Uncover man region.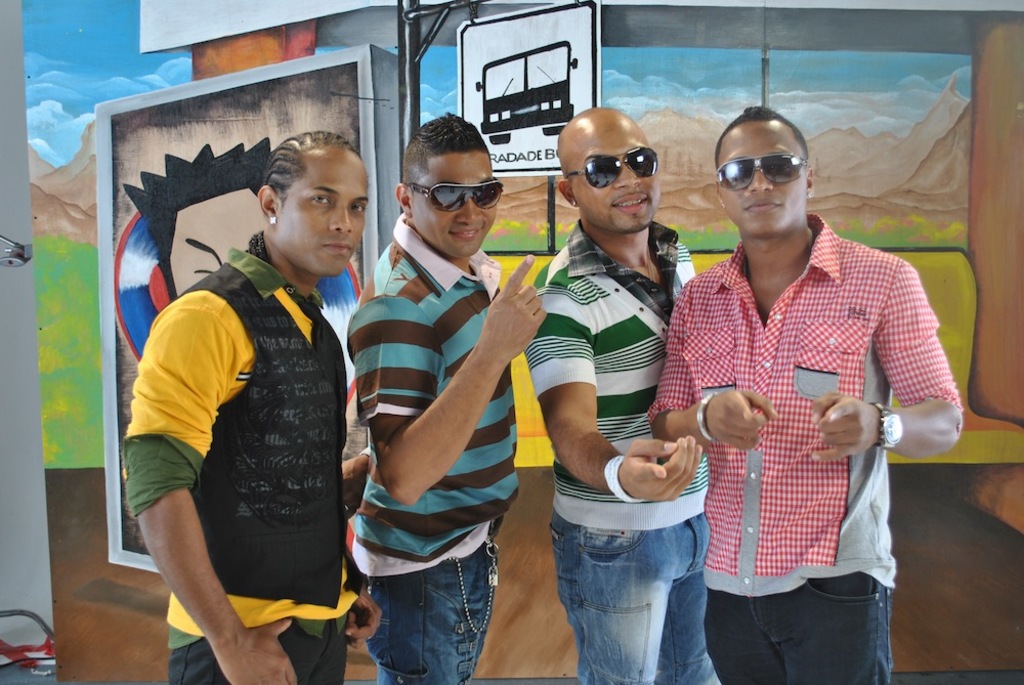
Uncovered: locate(346, 114, 545, 684).
